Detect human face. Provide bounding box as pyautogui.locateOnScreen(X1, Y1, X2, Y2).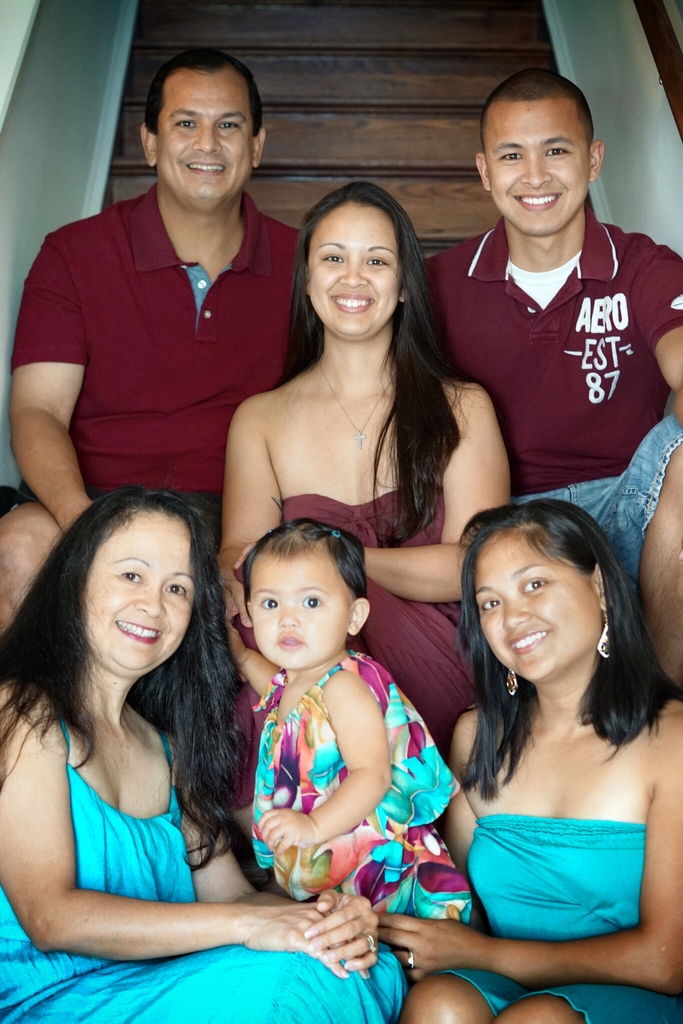
pyautogui.locateOnScreen(488, 102, 591, 236).
